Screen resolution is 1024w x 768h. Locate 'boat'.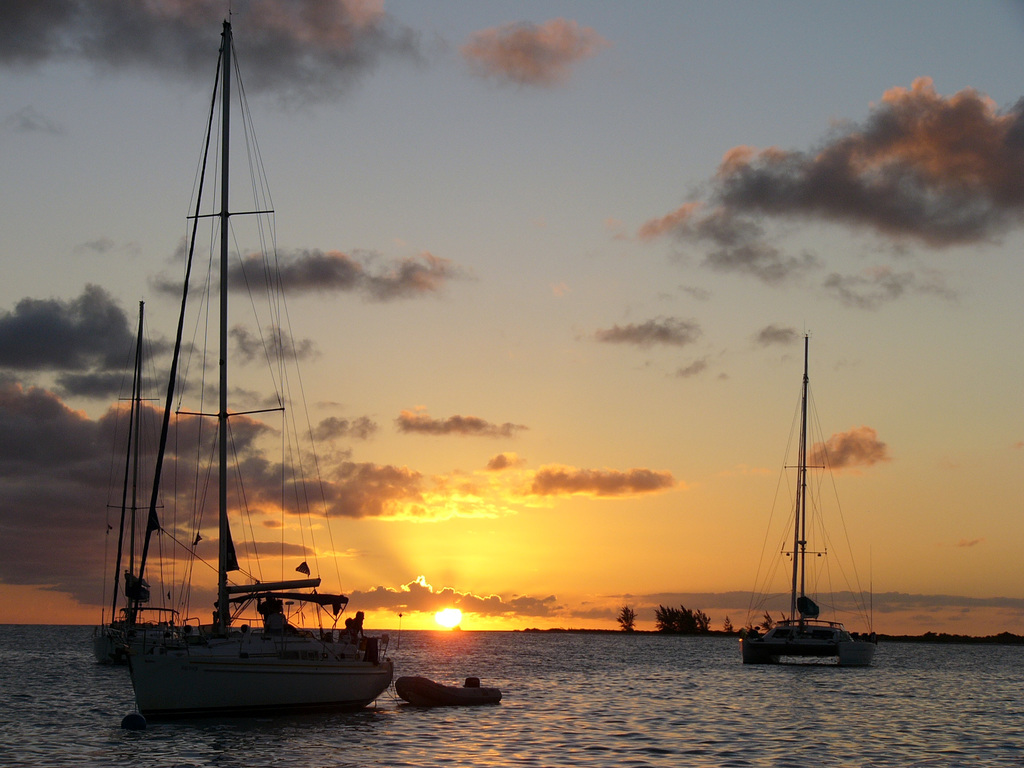
l=392, t=675, r=503, b=714.
